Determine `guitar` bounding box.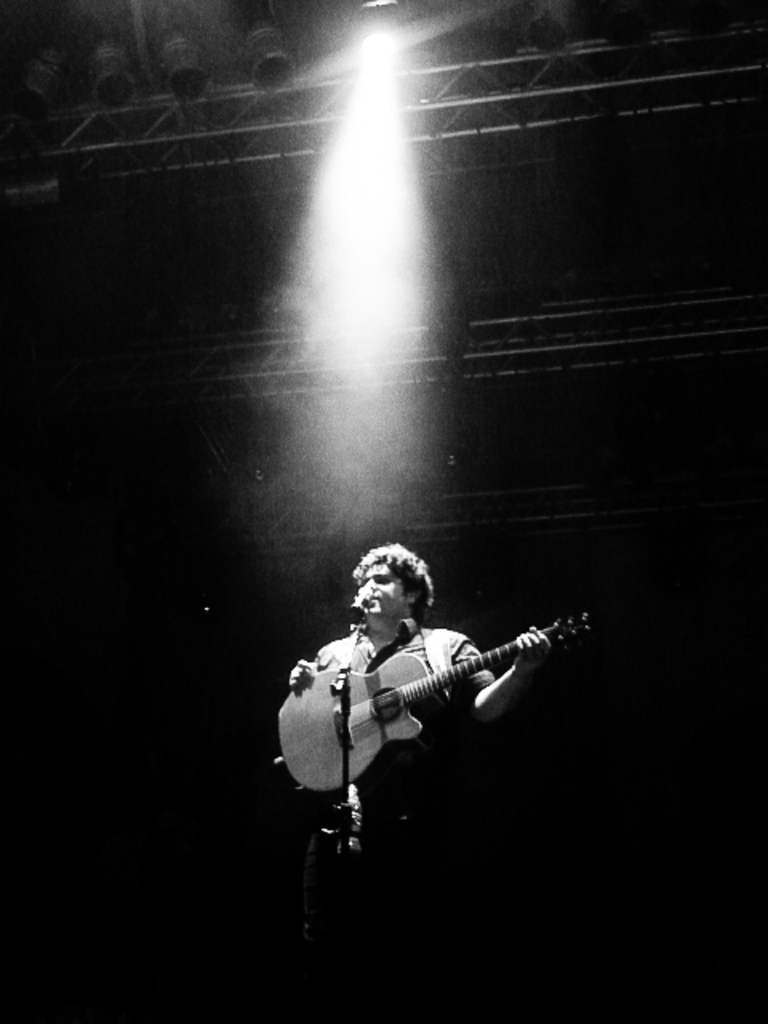
Determined: l=238, t=584, r=616, b=826.
